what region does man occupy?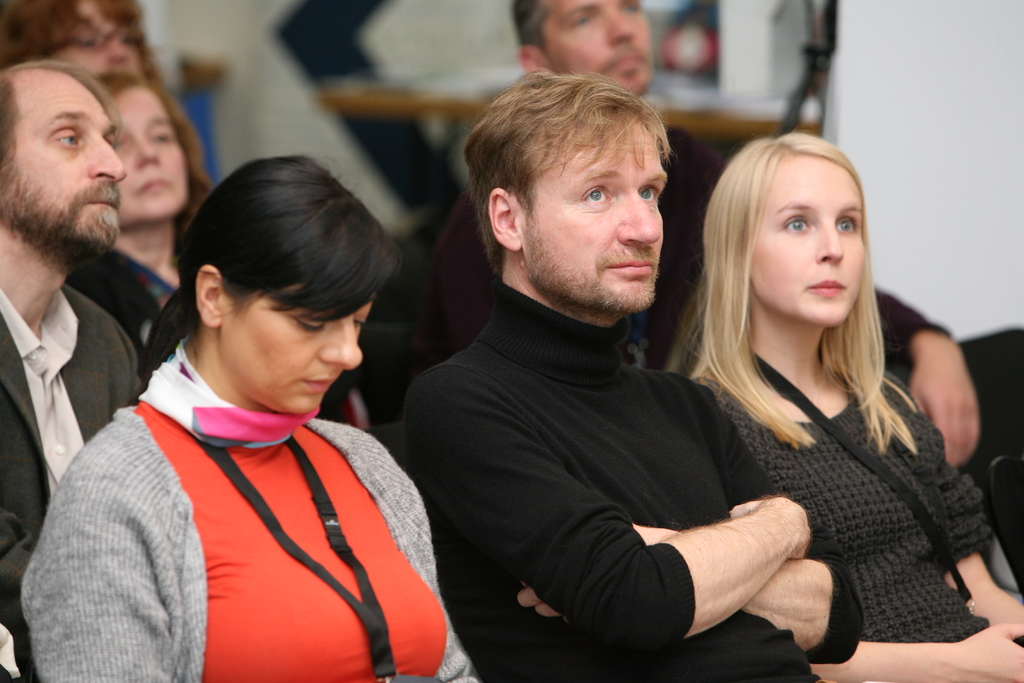
locate(440, 0, 991, 470).
